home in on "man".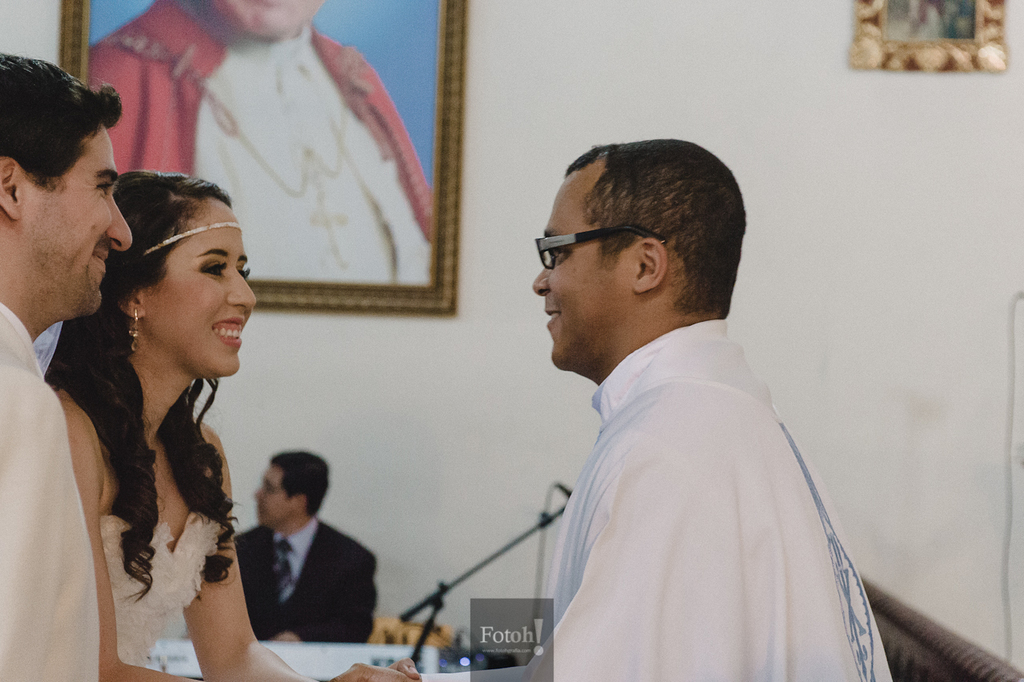
Homed in at box(227, 447, 382, 651).
